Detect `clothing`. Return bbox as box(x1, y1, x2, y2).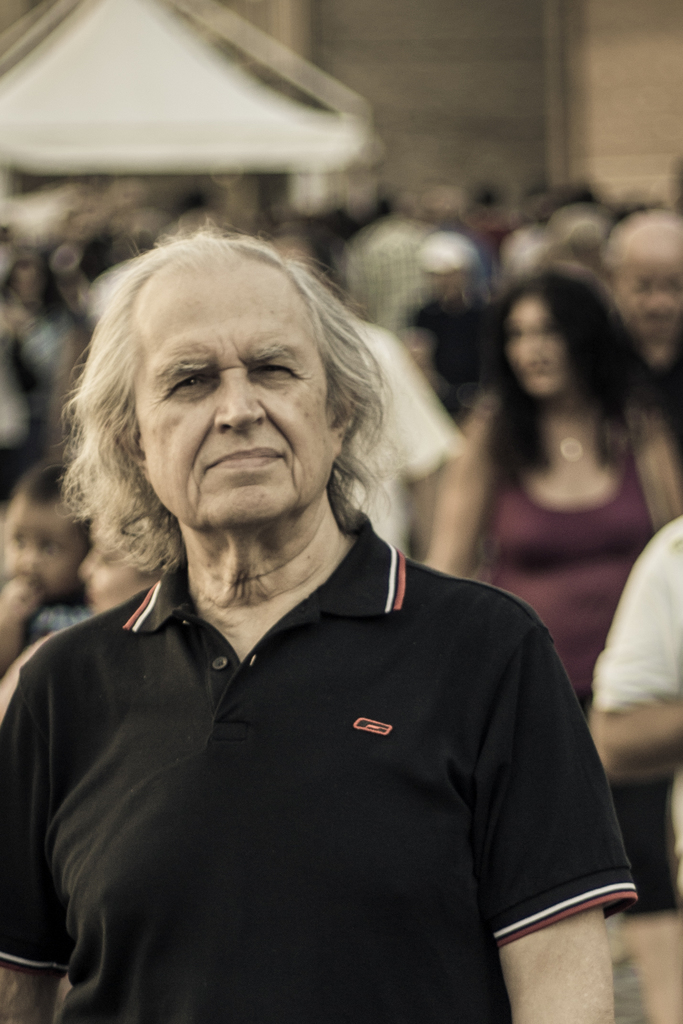
box(589, 506, 682, 875).
